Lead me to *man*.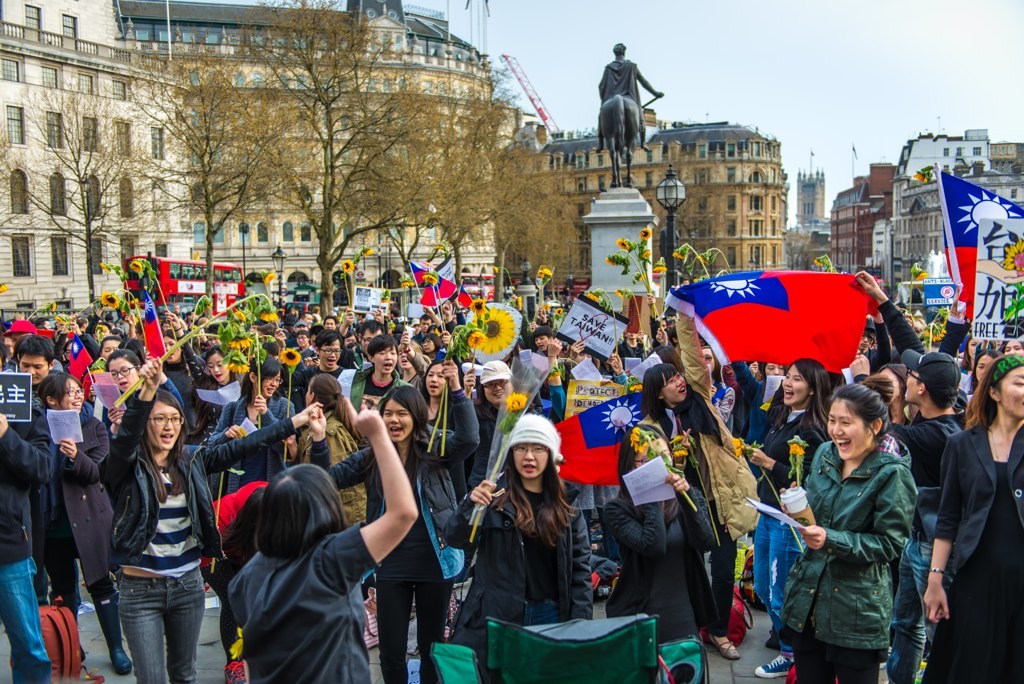
Lead to (x1=887, y1=350, x2=971, y2=680).
